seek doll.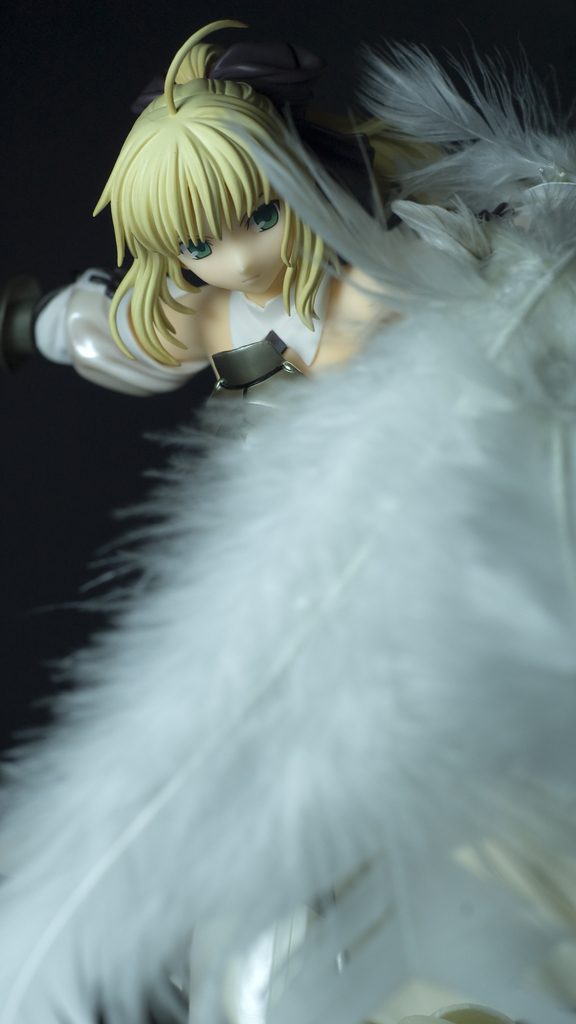
l=47, t=60, r=383, b=414.
